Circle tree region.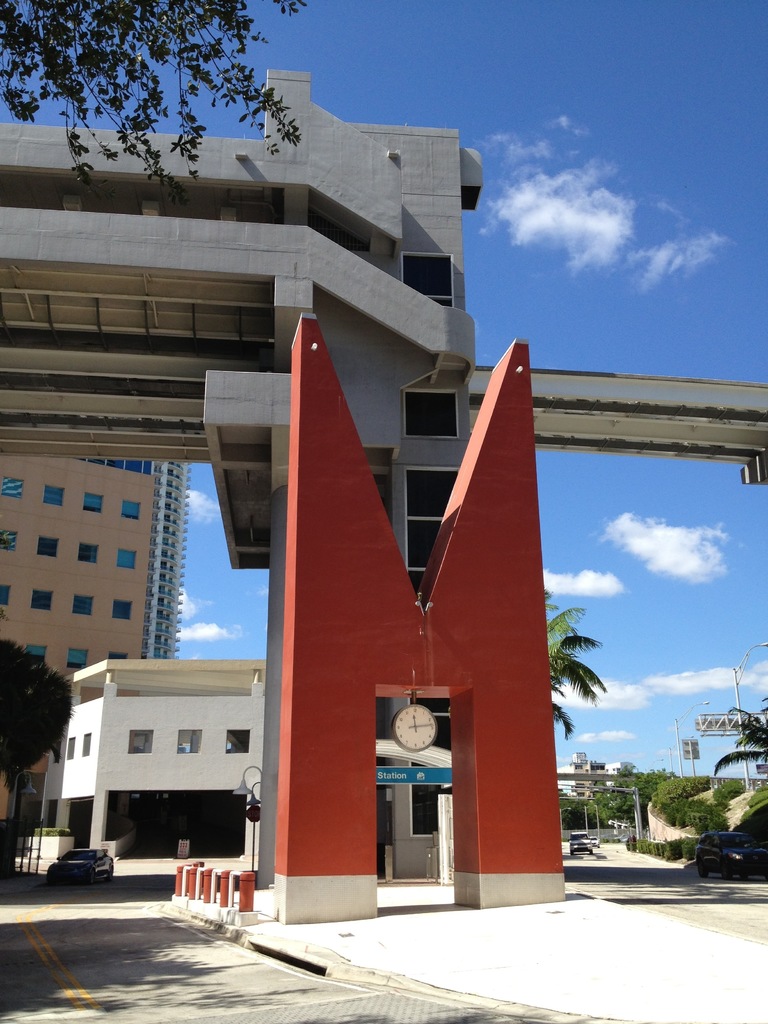
Region: region(539, 581, 598, 744).
